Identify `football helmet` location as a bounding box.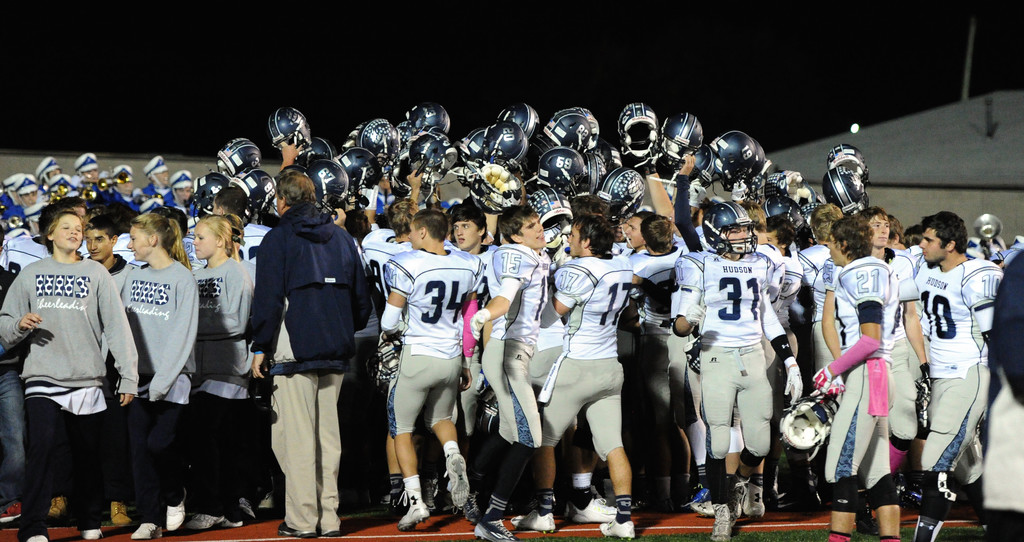
(710,133,765,180).
